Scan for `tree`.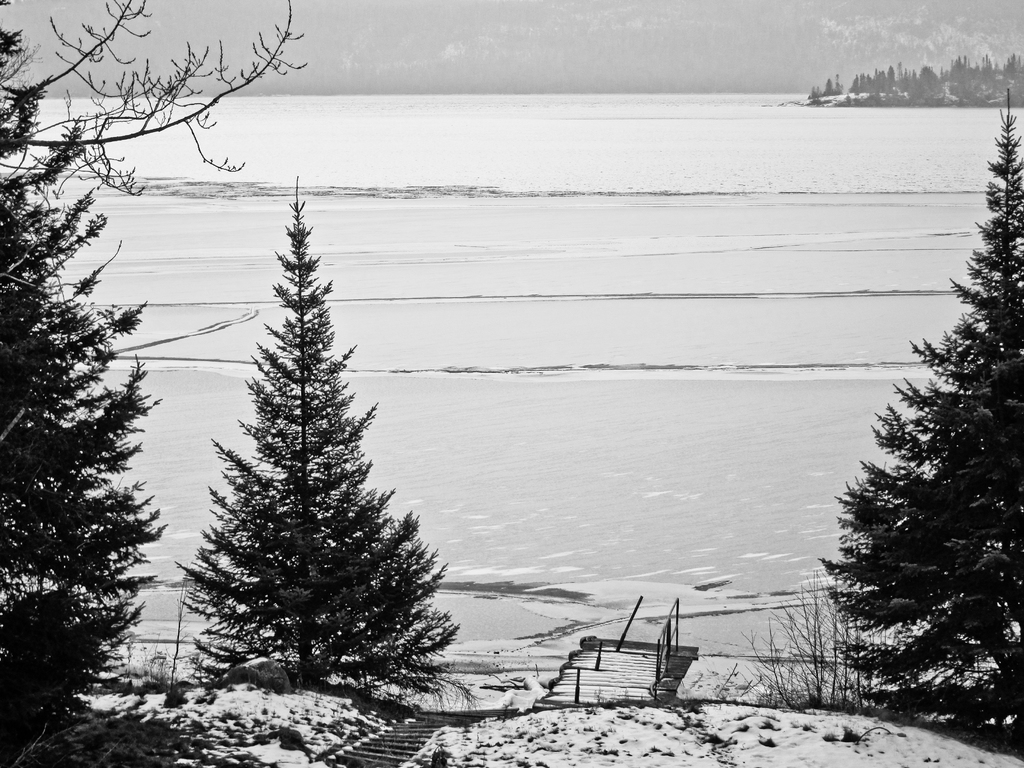
Scan result: bbox=(0, 0, 305, 767).
